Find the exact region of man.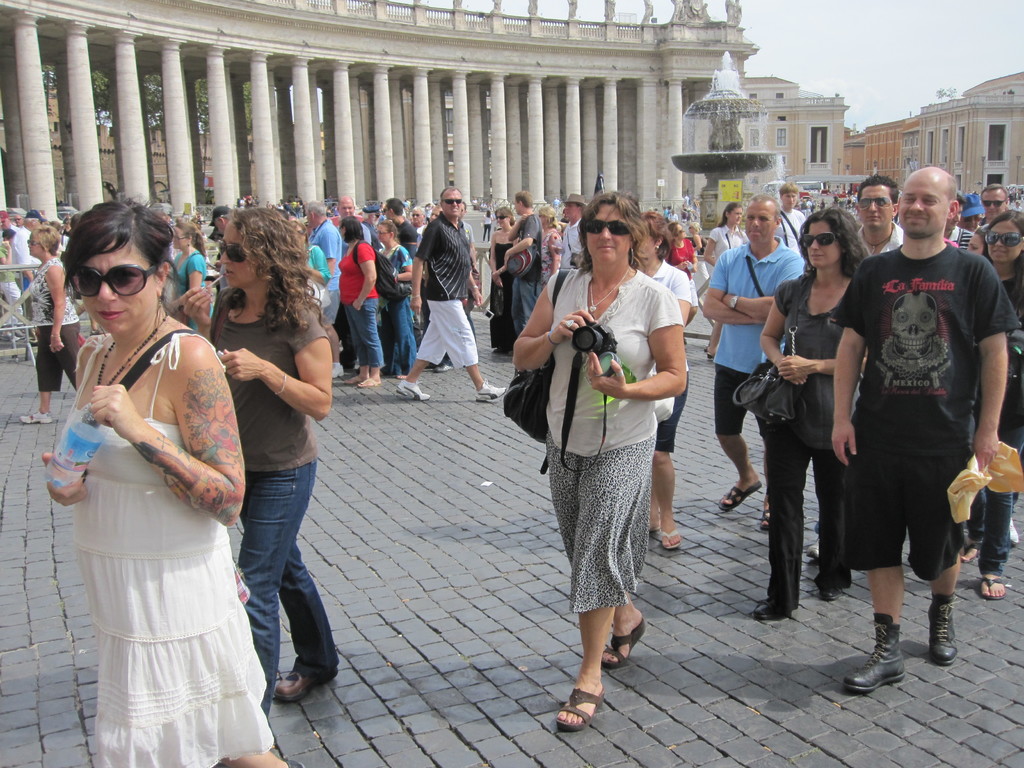
Exact region: {"x1": 698, "y1": 187, "x2": 806, "y2": 528}.
